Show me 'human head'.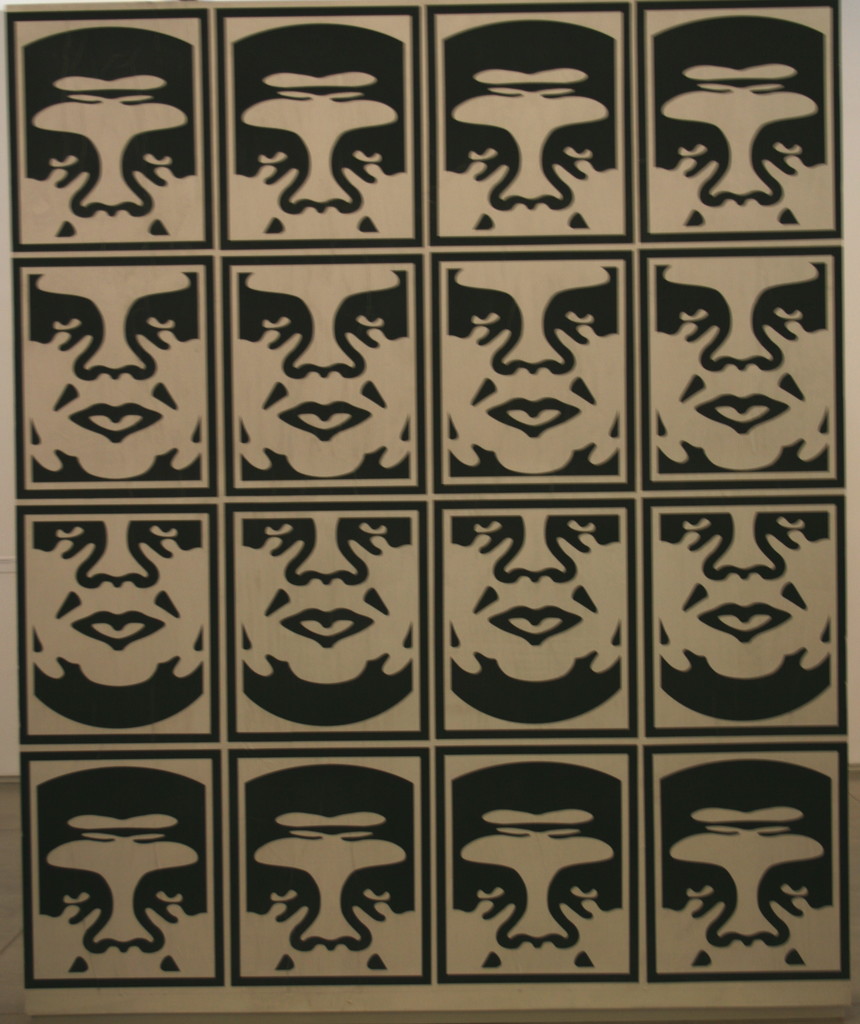
'human head' is here: <bbox>244, 770, 421, 991</bbox>.
